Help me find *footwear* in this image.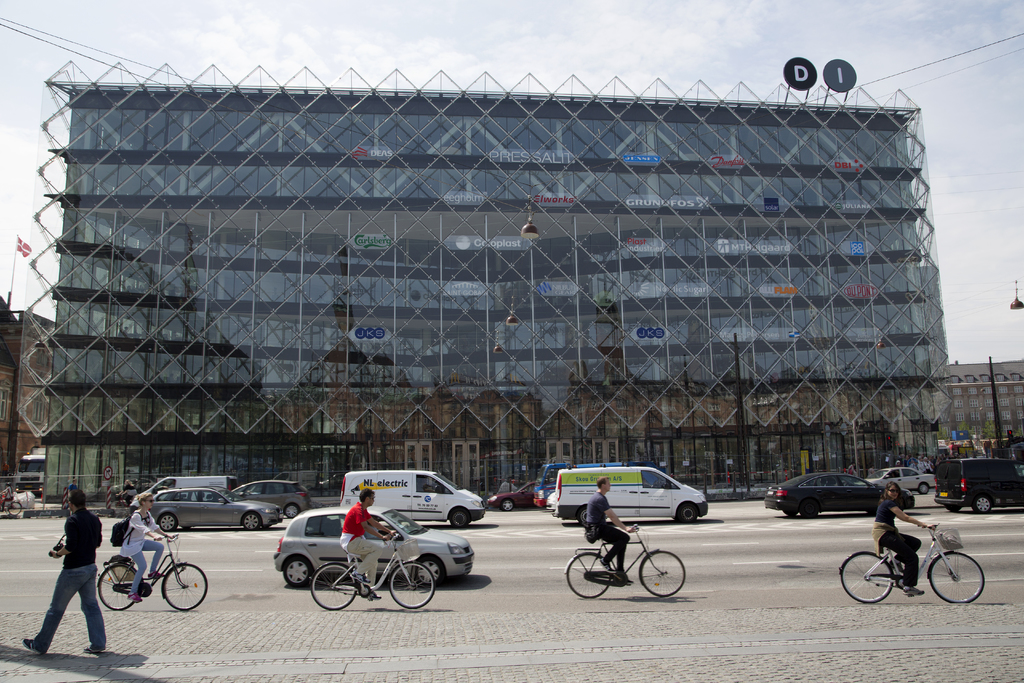
Found it: <region>905, 586, 926, 595</region>.
